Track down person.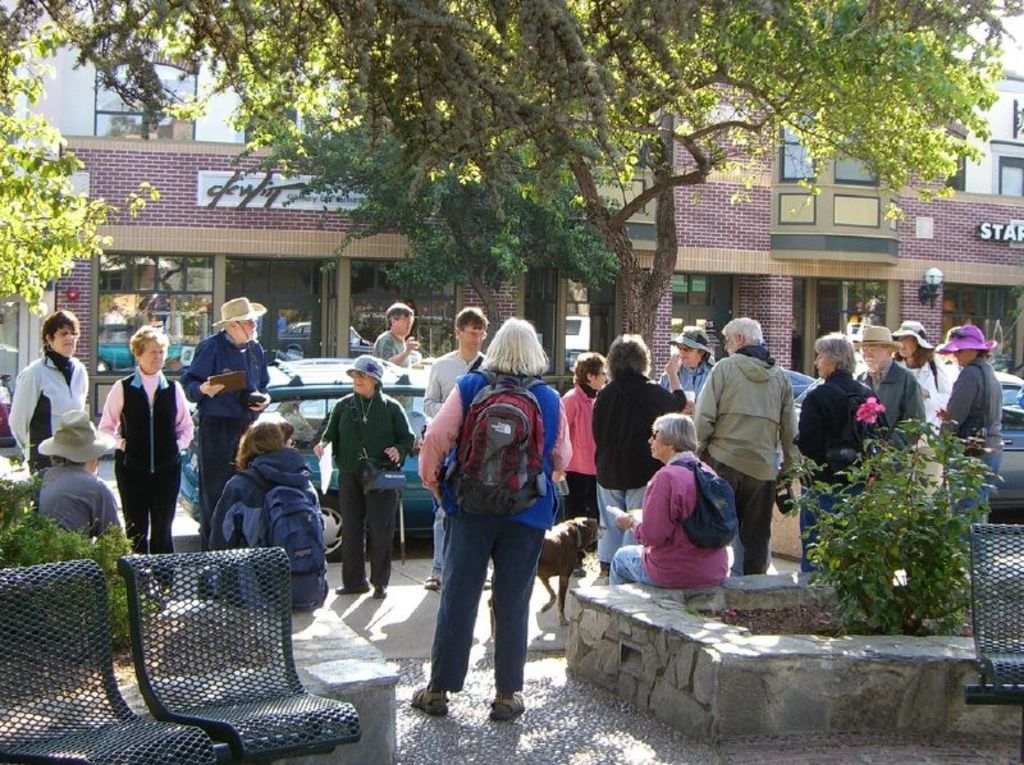
Tracked to box(378, 296, 416, 365).
